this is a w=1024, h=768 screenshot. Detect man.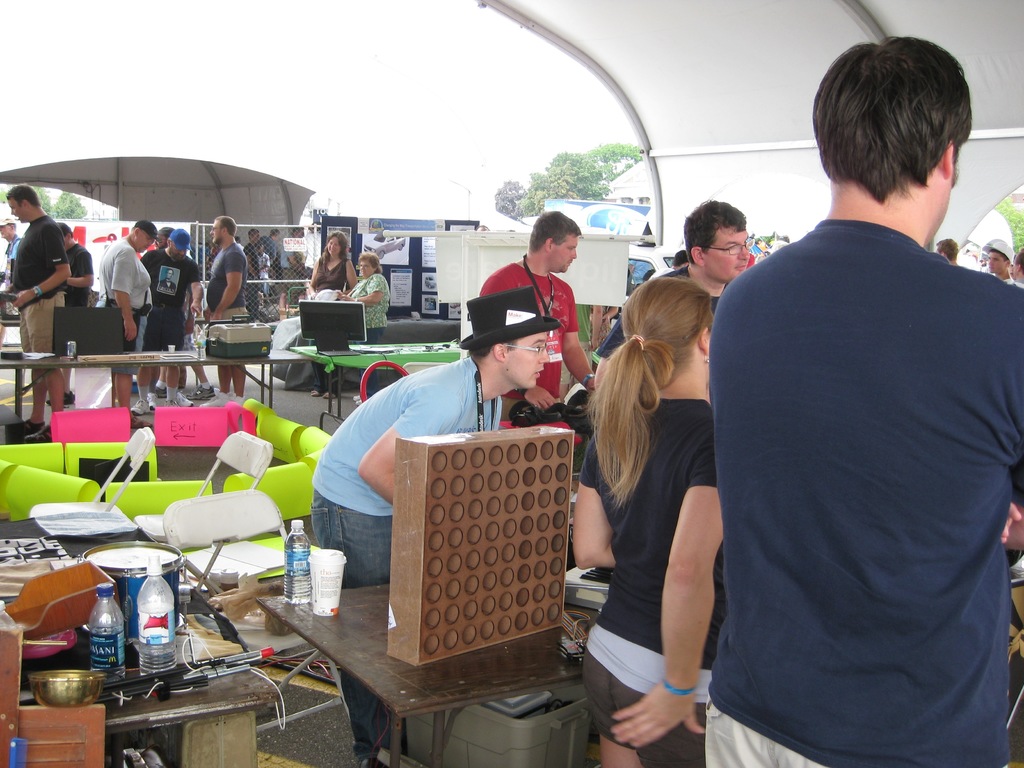
bbox=[594, 198, 766, 401].
